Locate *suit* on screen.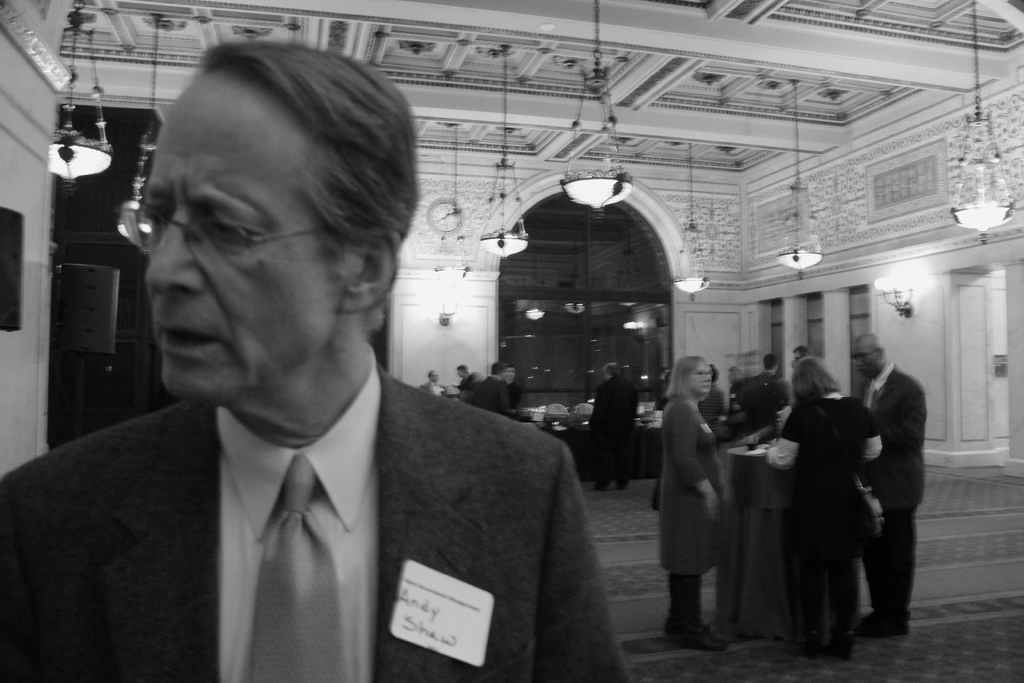
On screen at region(47, 312, 595, 682).
